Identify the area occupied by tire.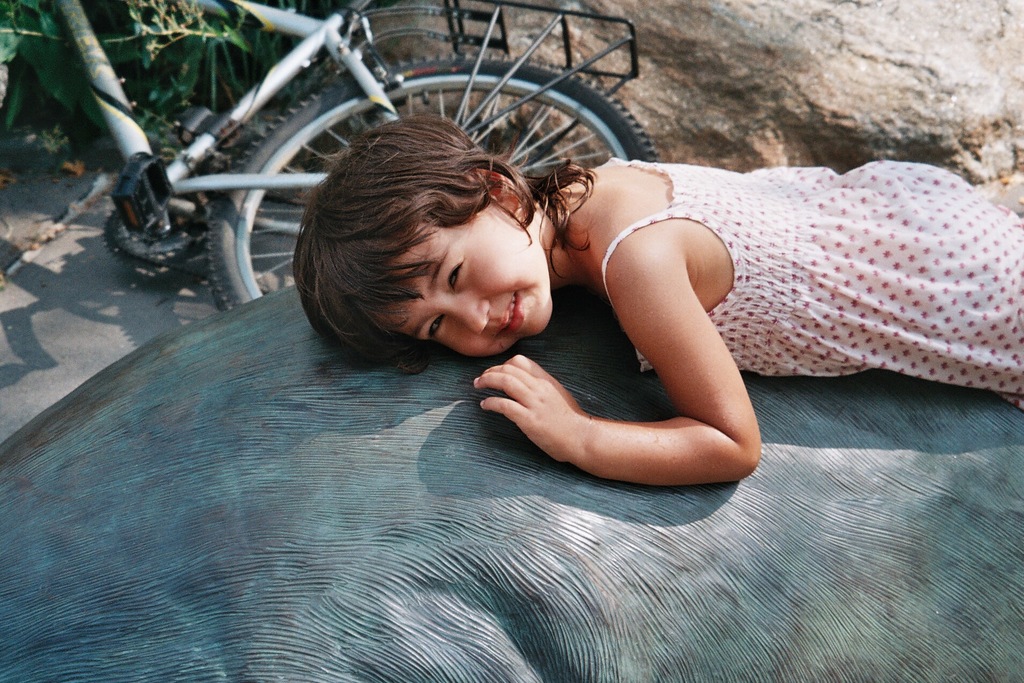
Area: 200,53,656,304.
